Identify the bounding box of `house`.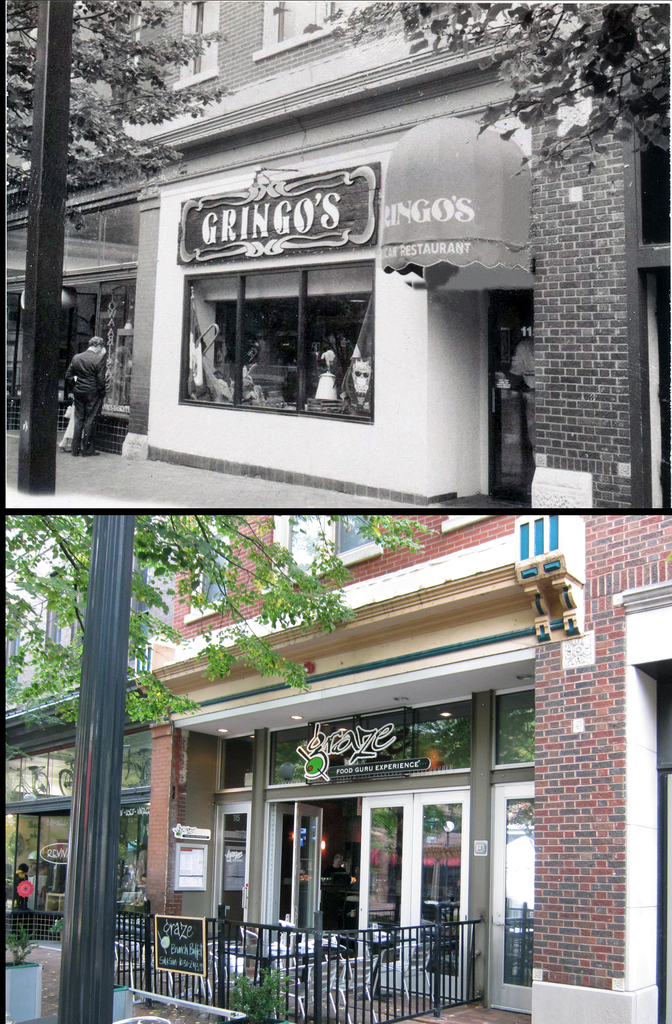
detection(0, 0, 671, 519).
